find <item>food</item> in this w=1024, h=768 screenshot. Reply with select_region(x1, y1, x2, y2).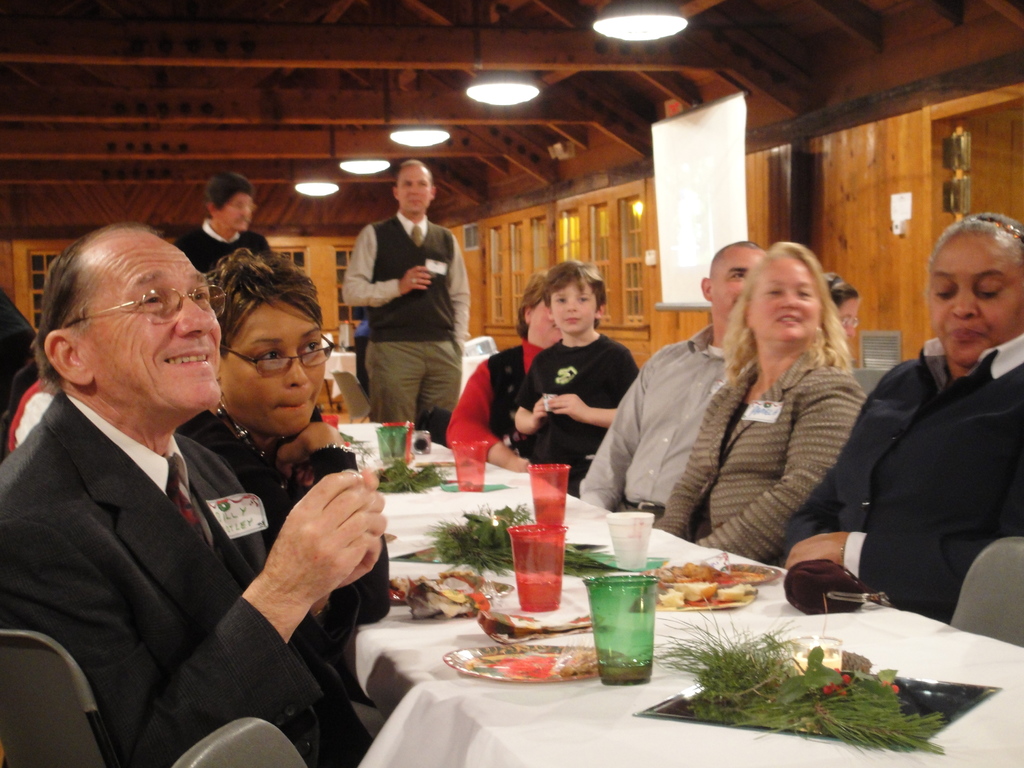
select_region(655, 587, 686, 609).
